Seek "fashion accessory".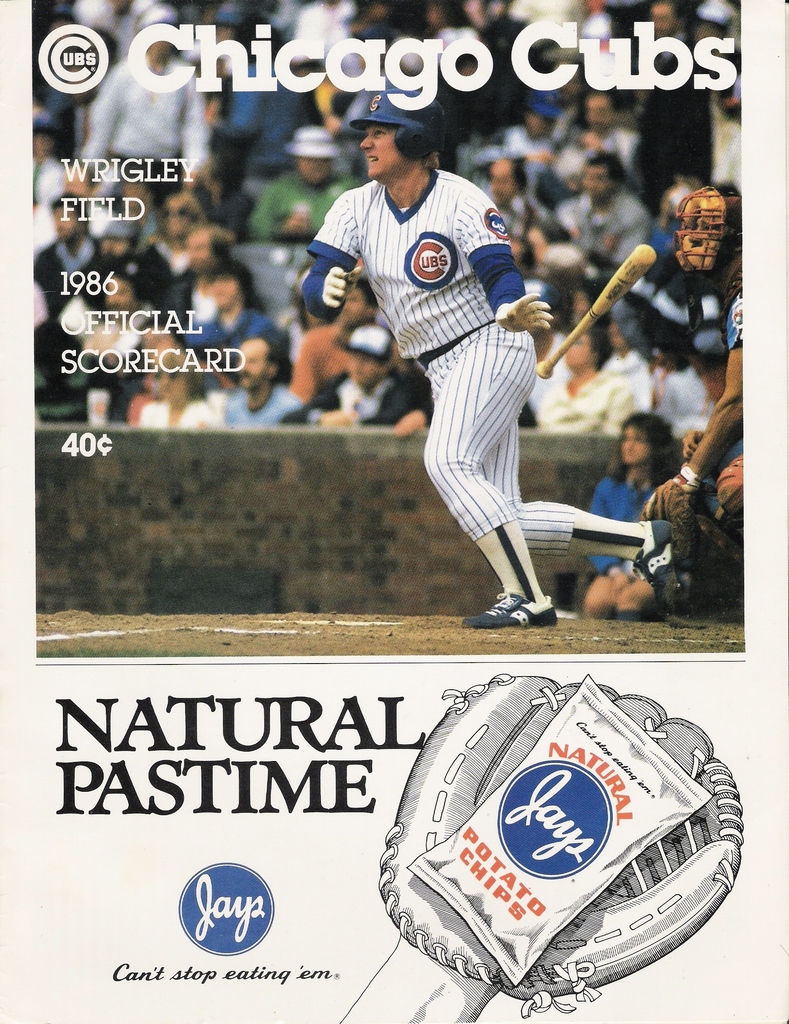
634 519 690 617.
